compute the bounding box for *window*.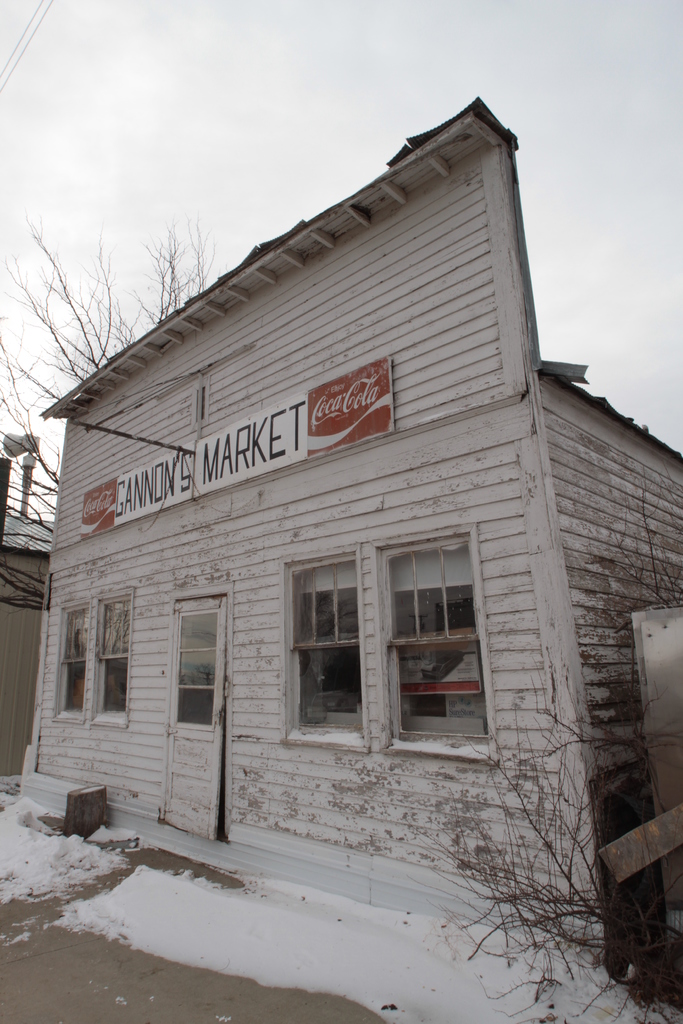
x1=279 y1=550 x2=370 y2=751.
